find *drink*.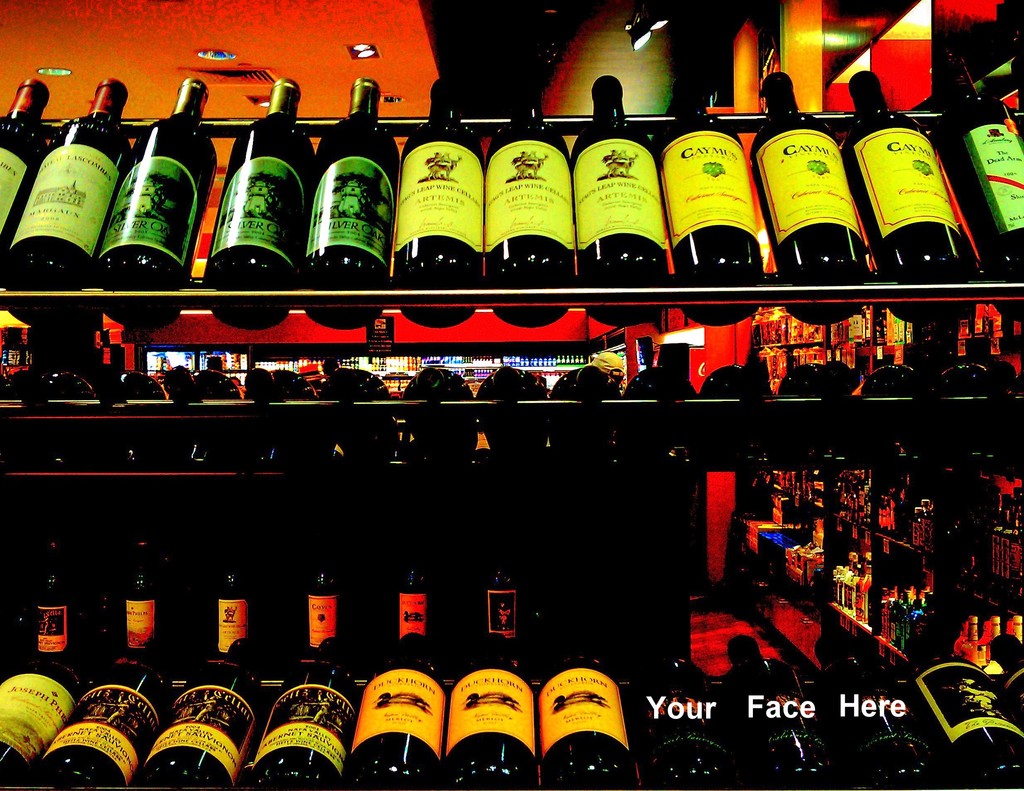
x1=863, y1=561, x2=874, y2=622.
